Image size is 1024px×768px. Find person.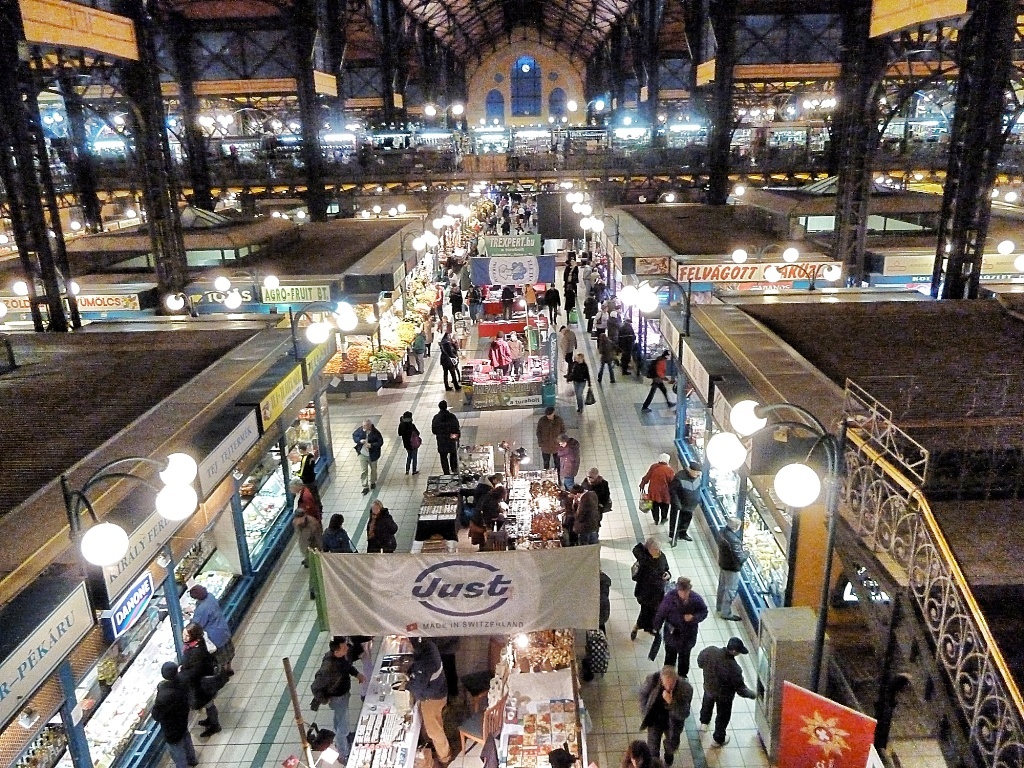
detection(288, 503, 322, 575).
